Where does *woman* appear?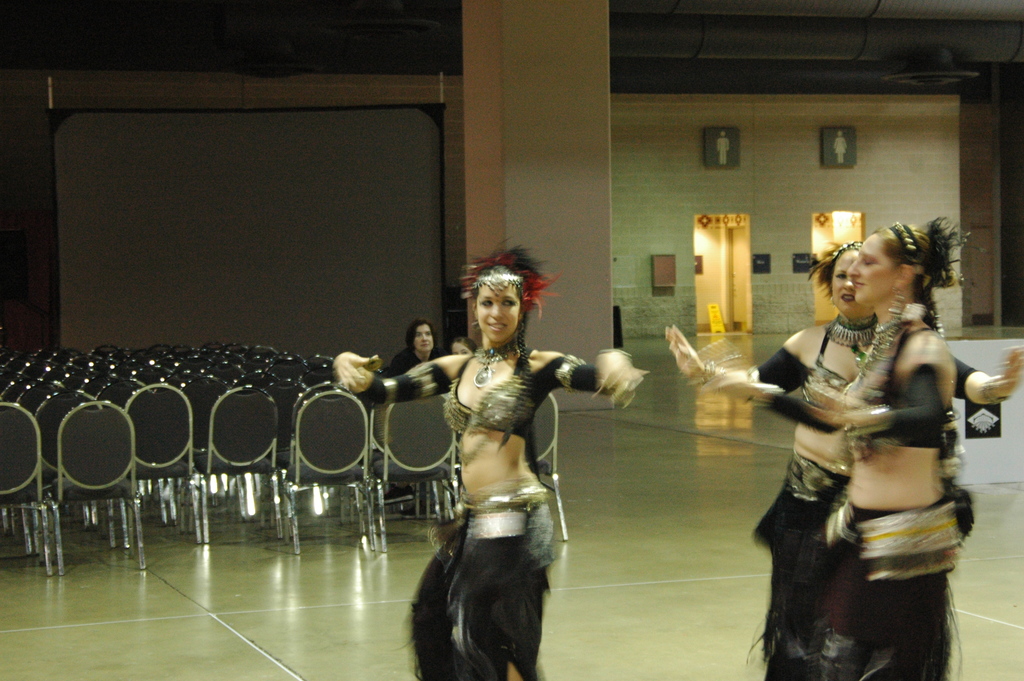
Appears at region(782, 222, 956, 680).
